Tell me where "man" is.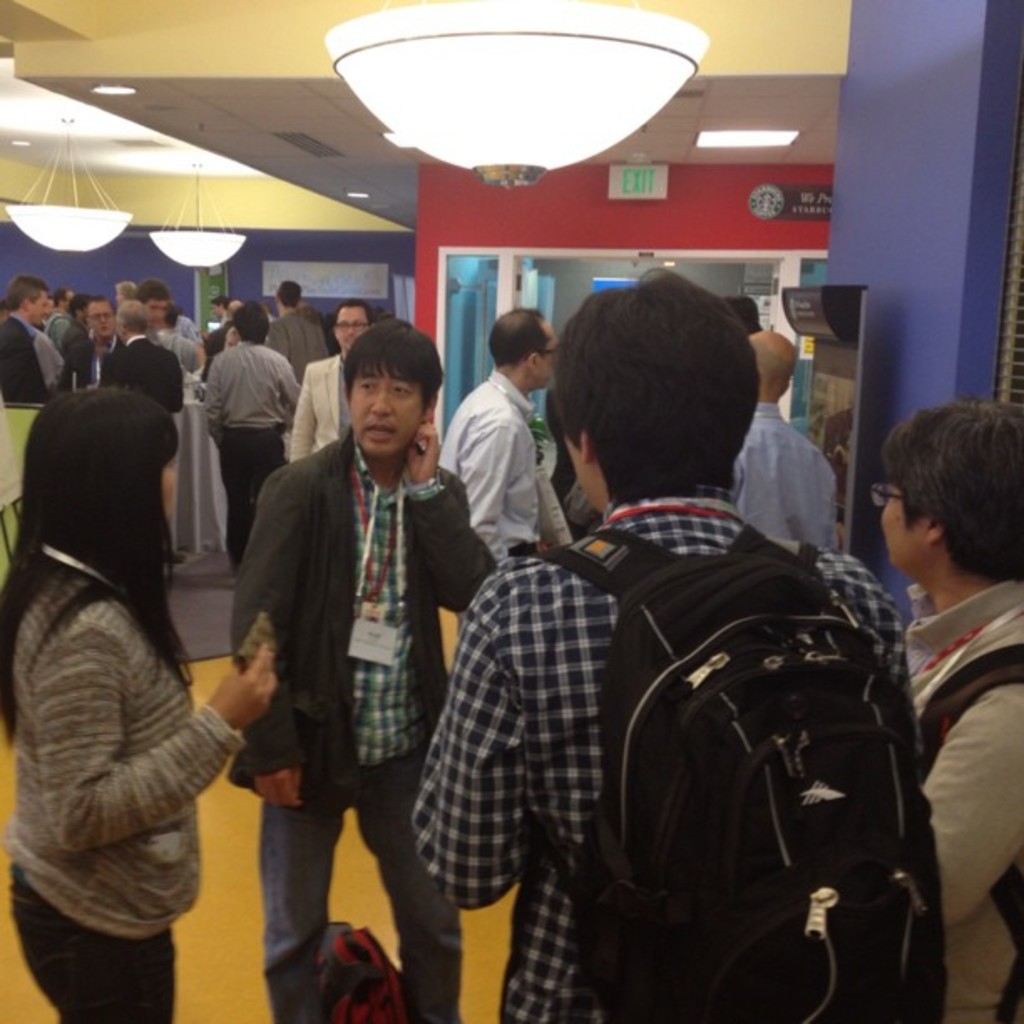
"man" is at [left=0, top=276, right=54, bottom=397].
